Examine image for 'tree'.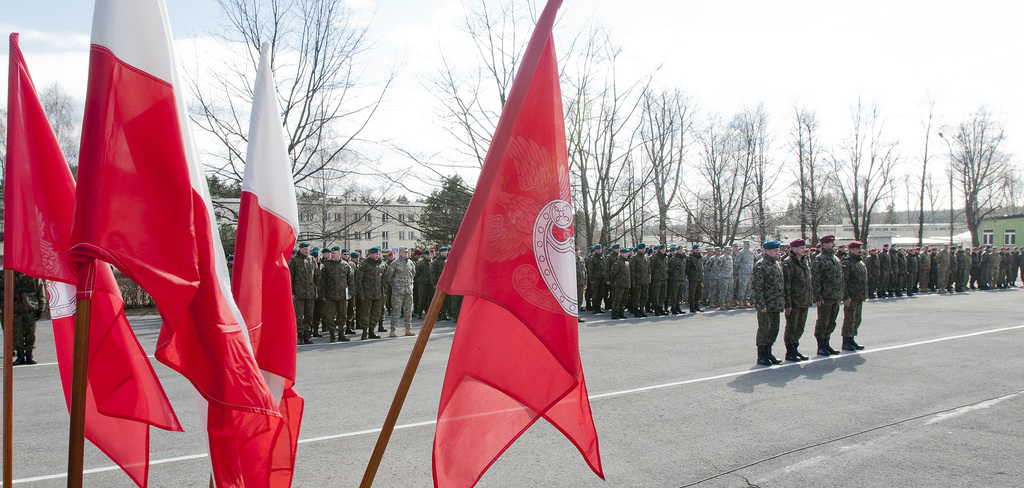
Examination result: Rect(945, 101, 1002, 246).
